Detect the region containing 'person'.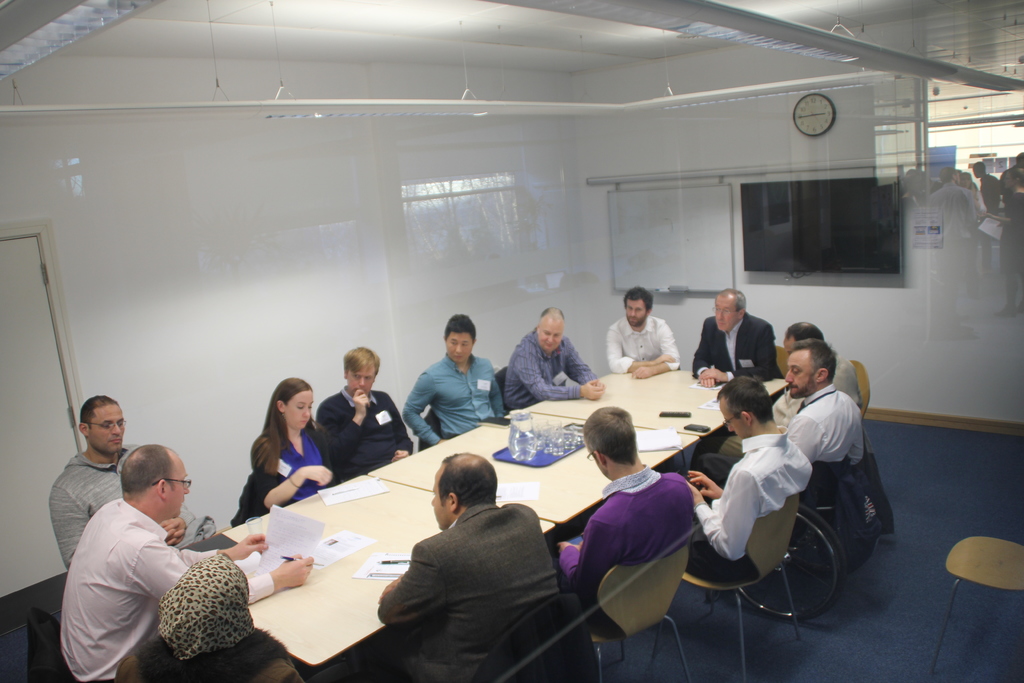
[x1=766, y1=312, x2=862, y2=450].
